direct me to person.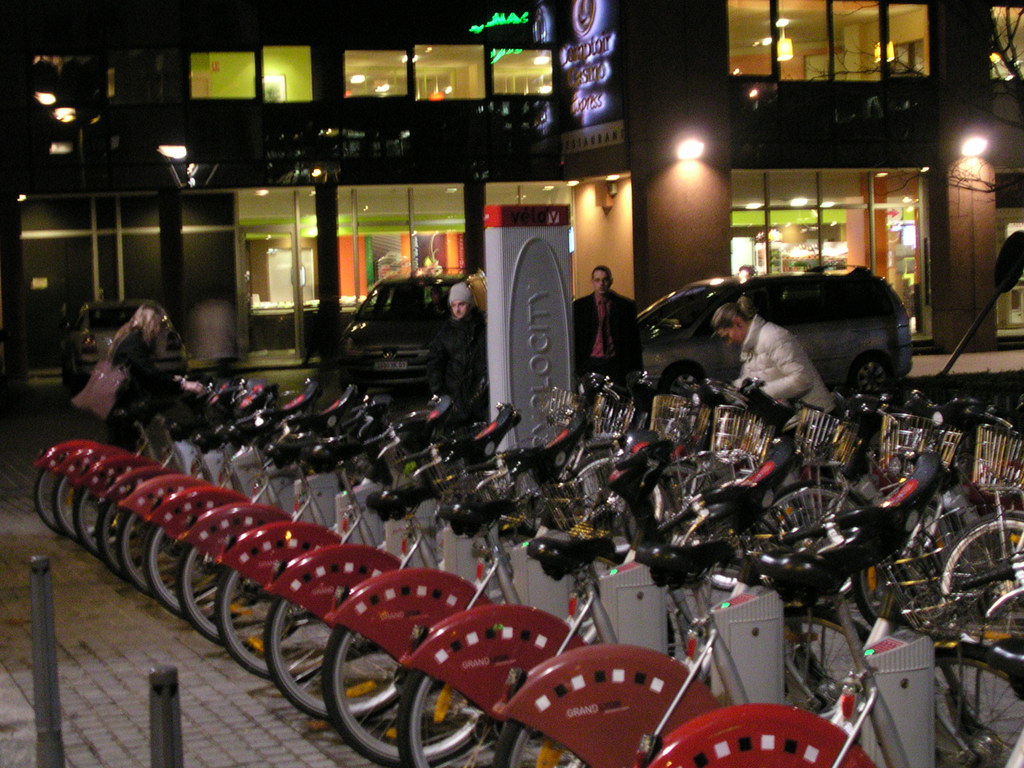
Direction: 571, 264, 653, 420.
